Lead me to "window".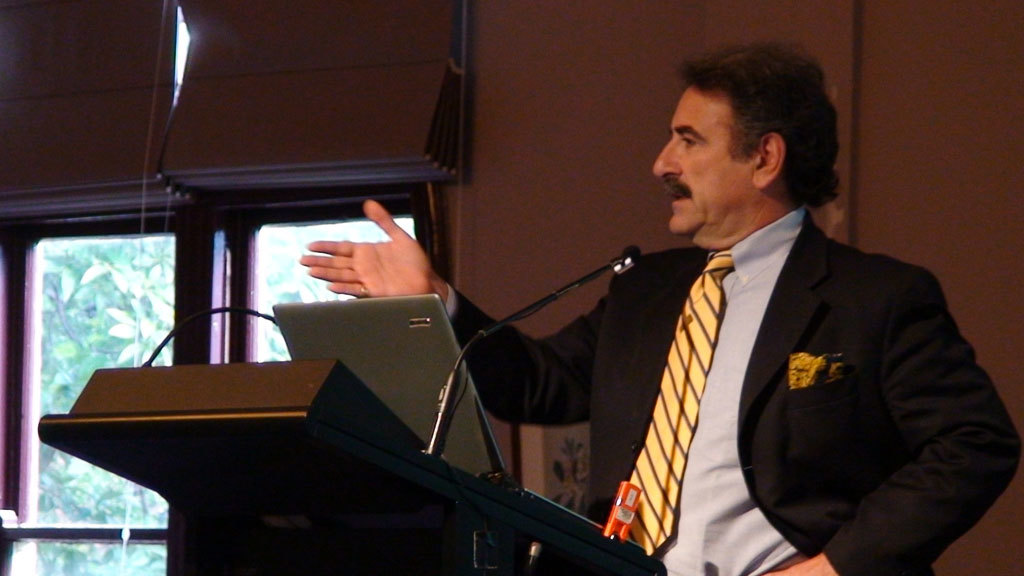
Lead to Rect(0, 218, 411, 575).
